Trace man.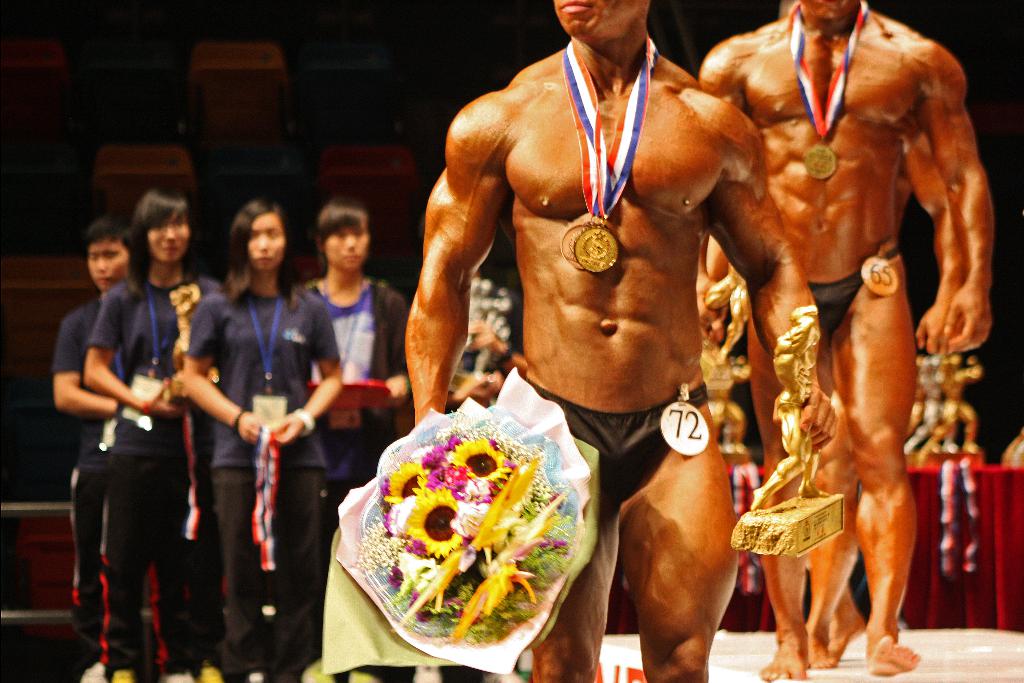
Traced to x1=51, y1=220, x2=133, y2=680.
